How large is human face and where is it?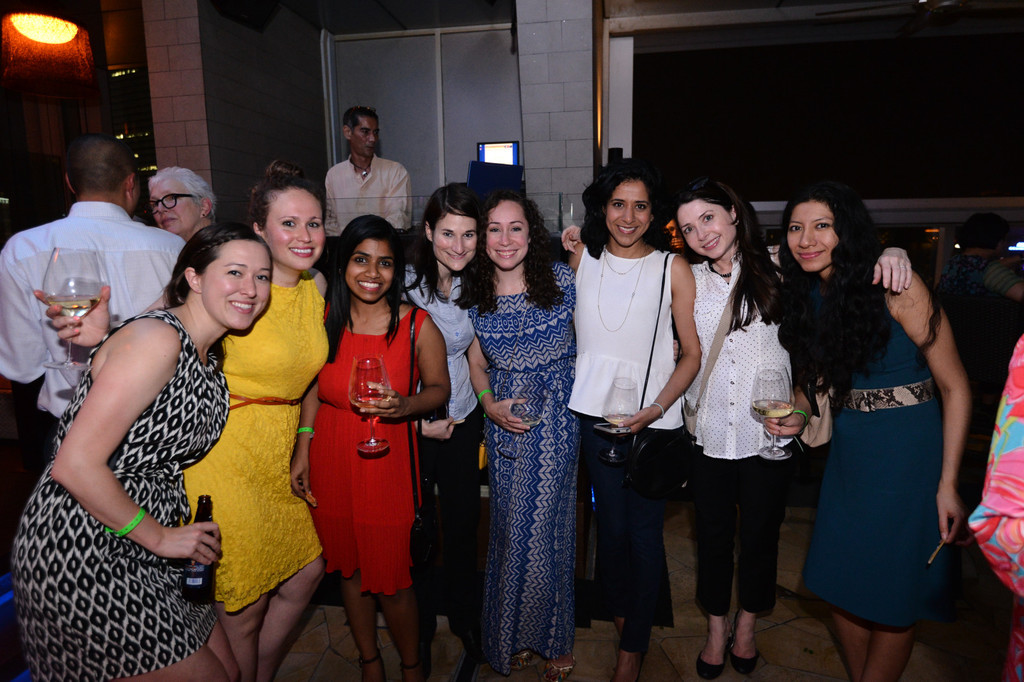
Bounding box: rect(434, 212, 478, 269).
